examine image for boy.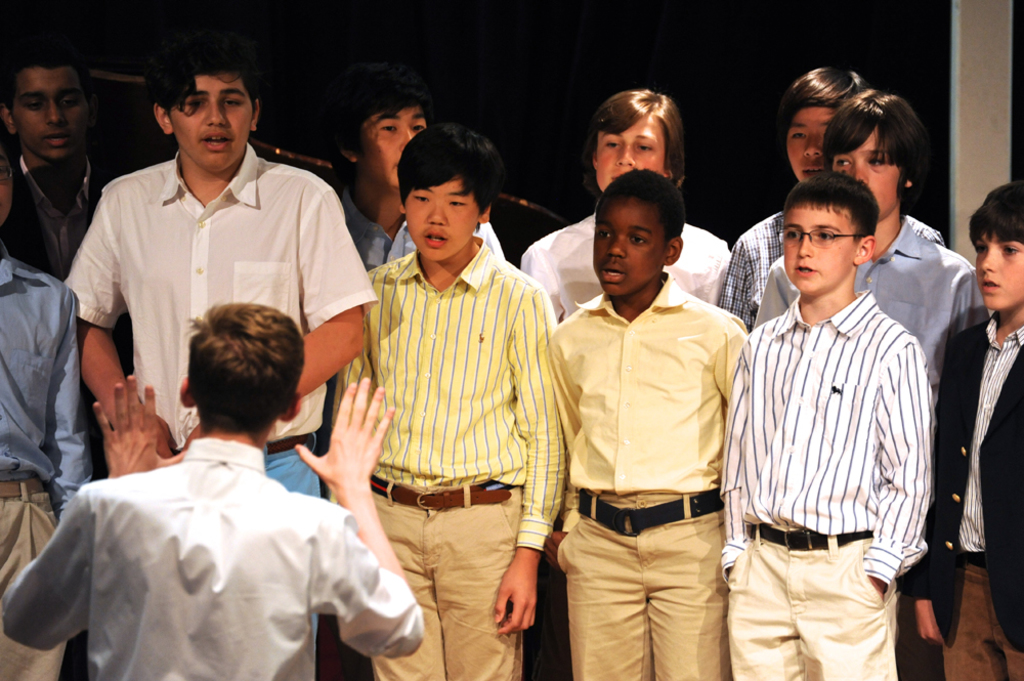
Examination result: (336, 82, 517, 288).
